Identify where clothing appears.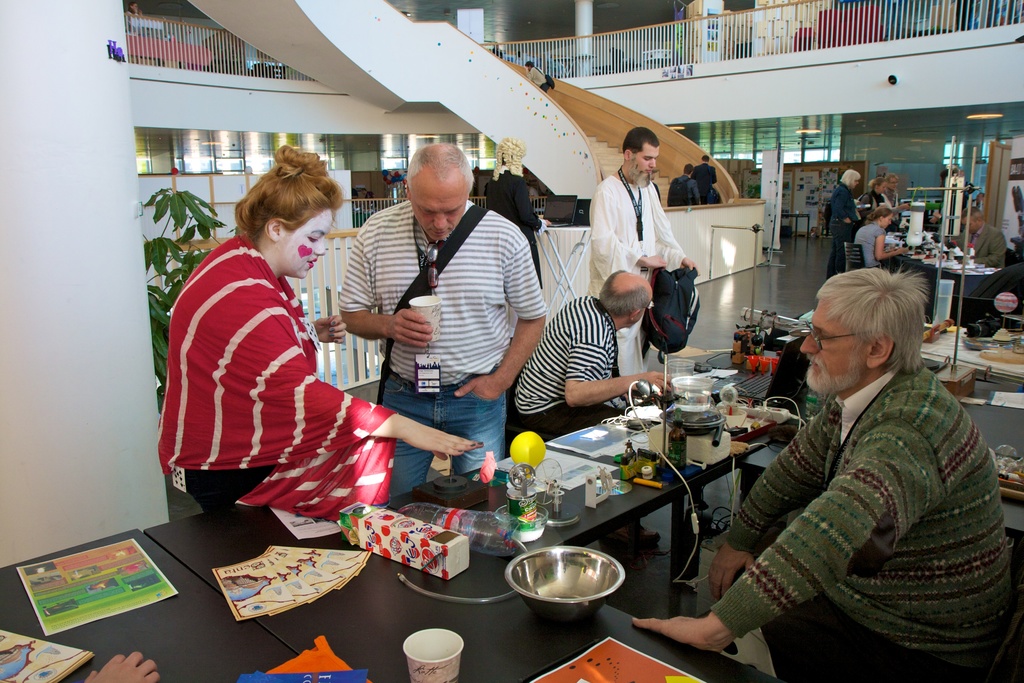
Appears at left=582, top=169, right=687, bottom=379.
